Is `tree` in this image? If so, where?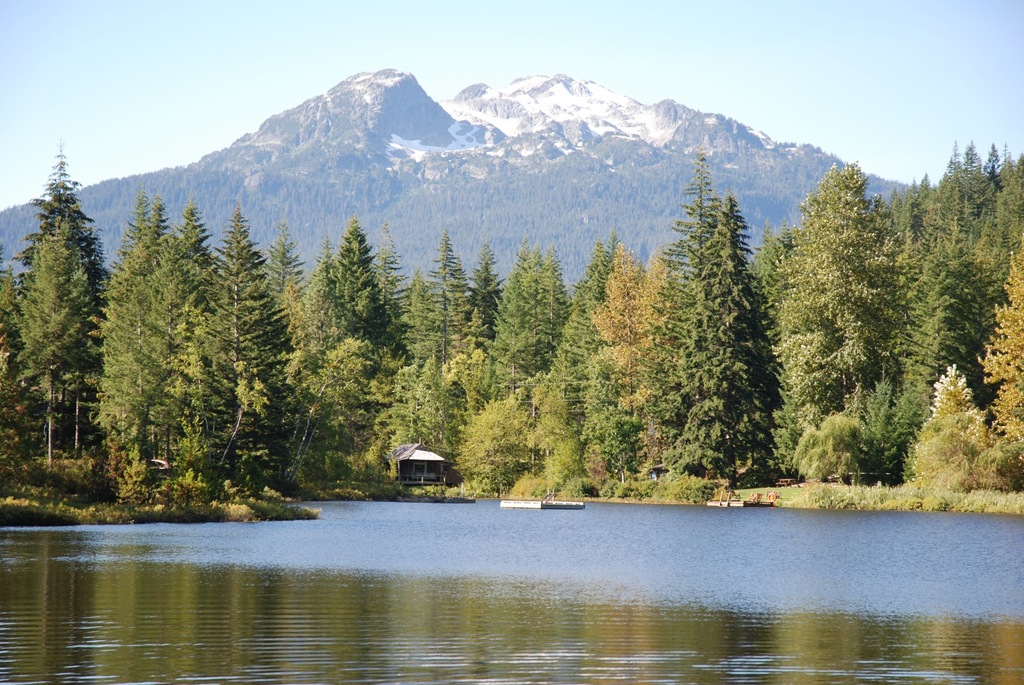
Yes, at (left=904, top=359, right=1022, bottom=501).
